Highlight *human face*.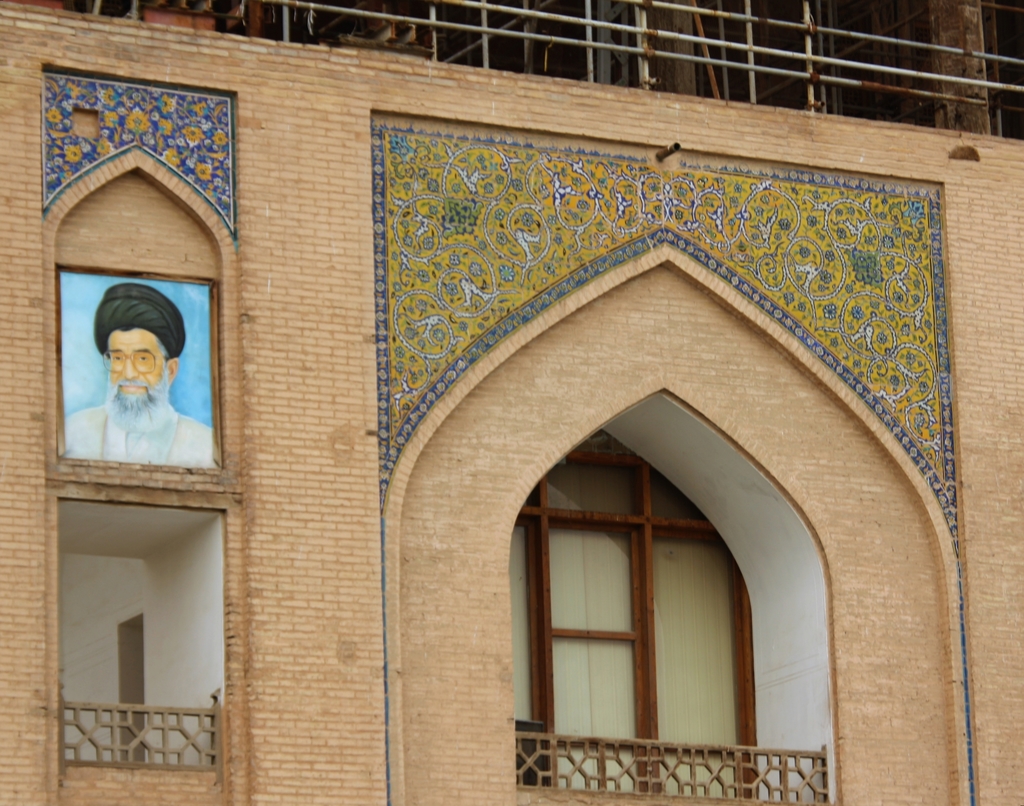
Highlighted region: pyautogui.locateOnScreen(110, 324, 177, 434).
